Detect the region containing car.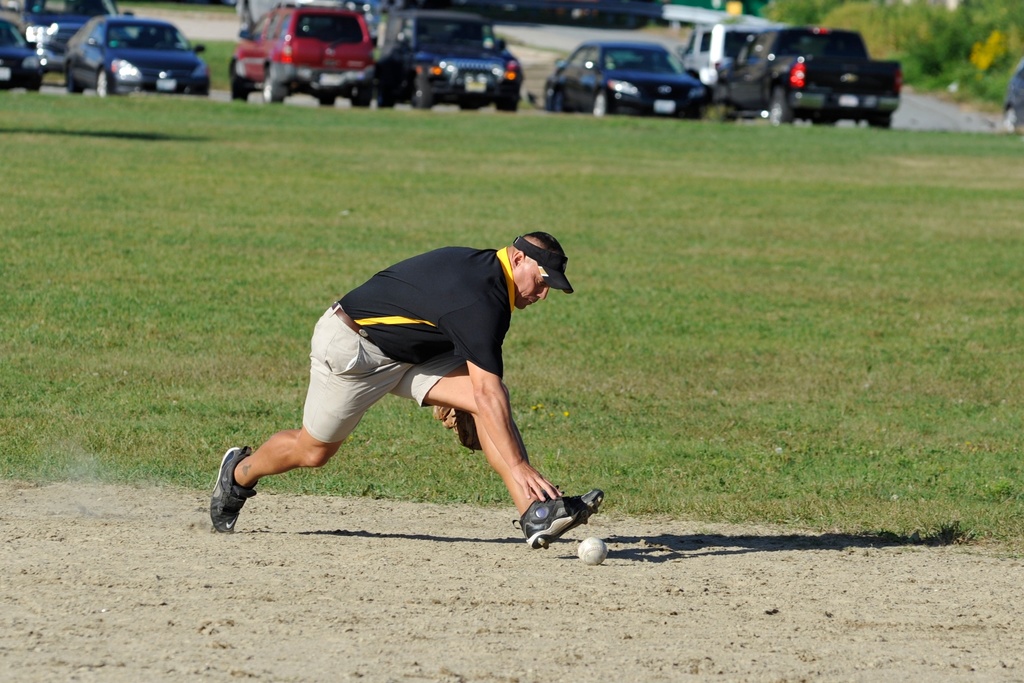
<bbox>362, 4, 527, 117</bbox>.
